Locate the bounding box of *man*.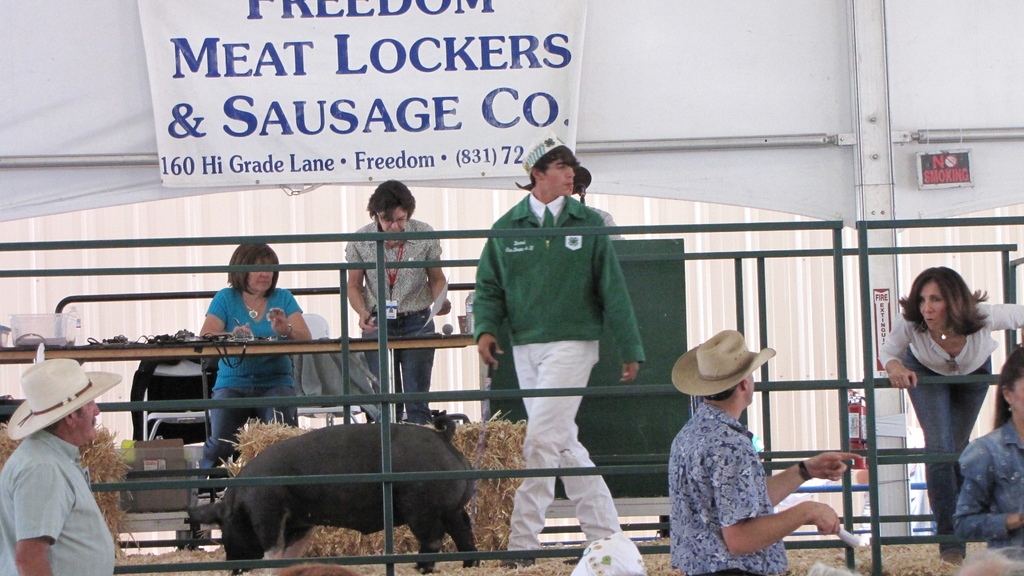
Bounding box: {"x1": 469, "y1": 132, "x2": 645, "y2": 575}.
